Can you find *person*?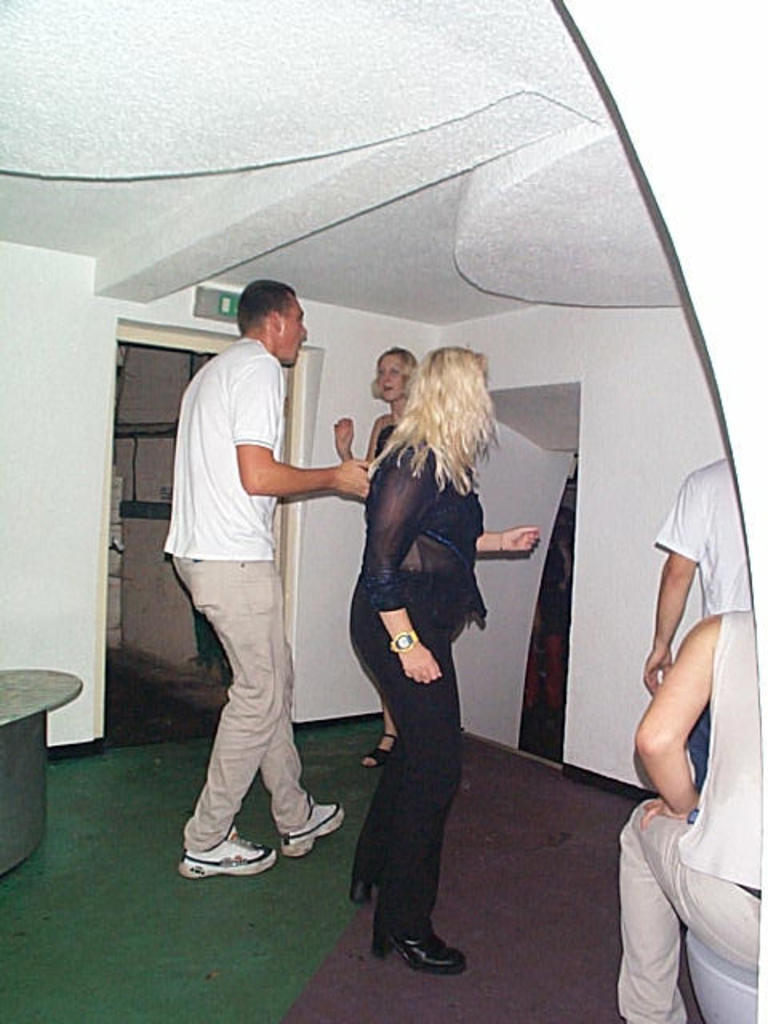
Yes, bounding box: (left=640, top=450, right=747, bottom=794).
